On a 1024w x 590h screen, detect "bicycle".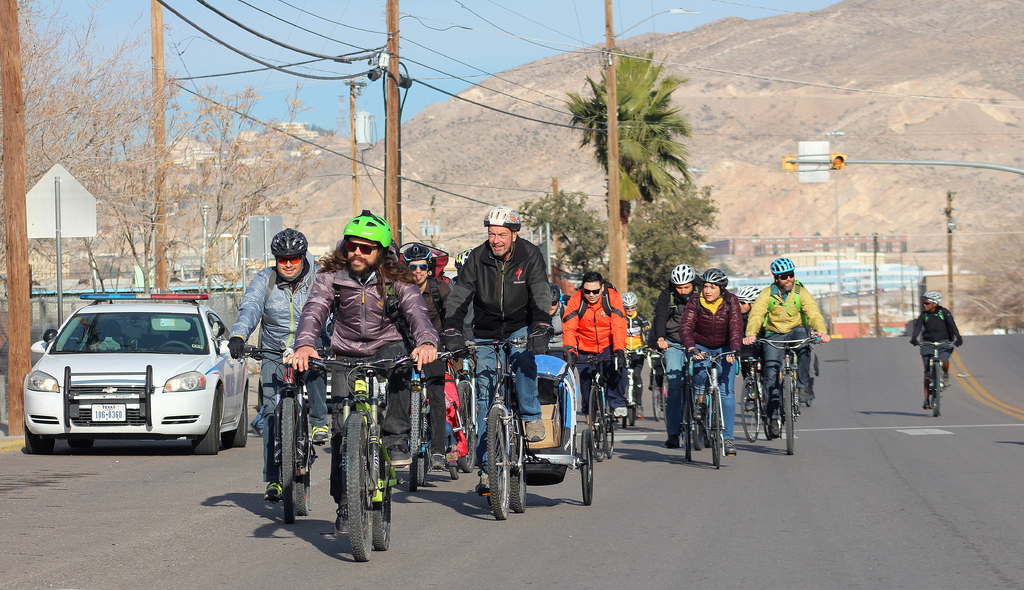
915,339,958,418.
